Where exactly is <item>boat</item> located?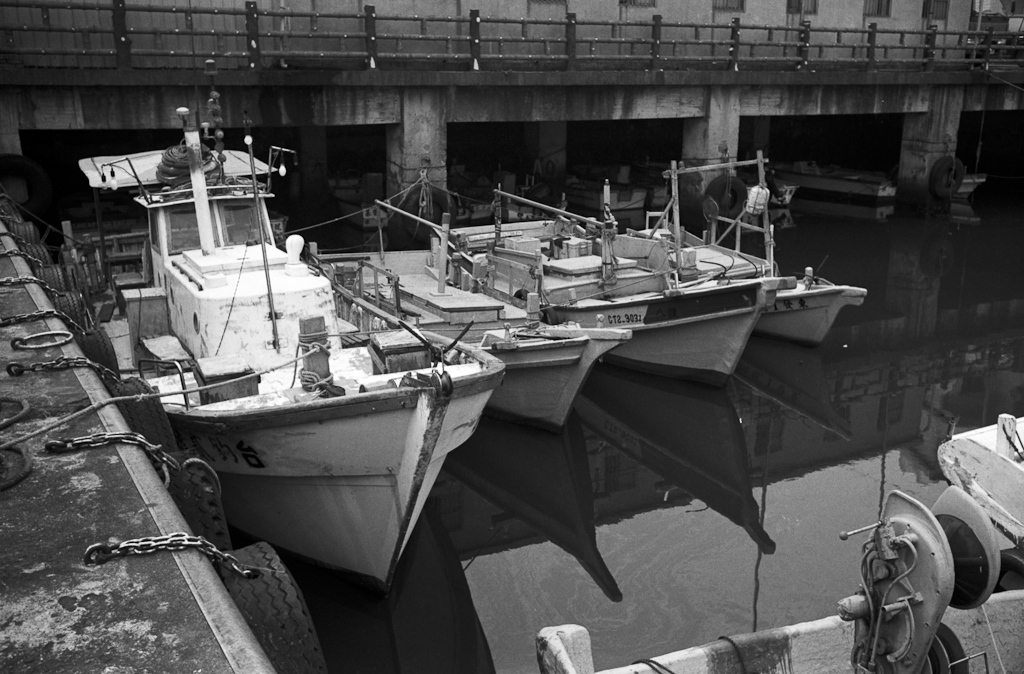
Its bounding box is (46,106,610,640).
